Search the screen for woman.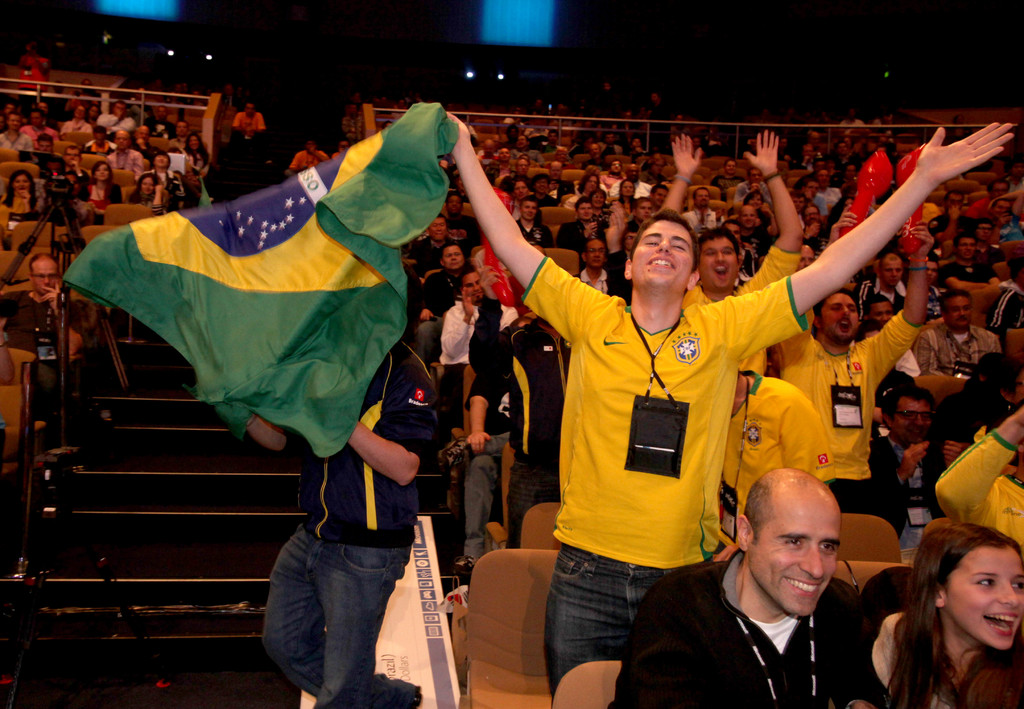
Found at (151, 151, 190, 212).
